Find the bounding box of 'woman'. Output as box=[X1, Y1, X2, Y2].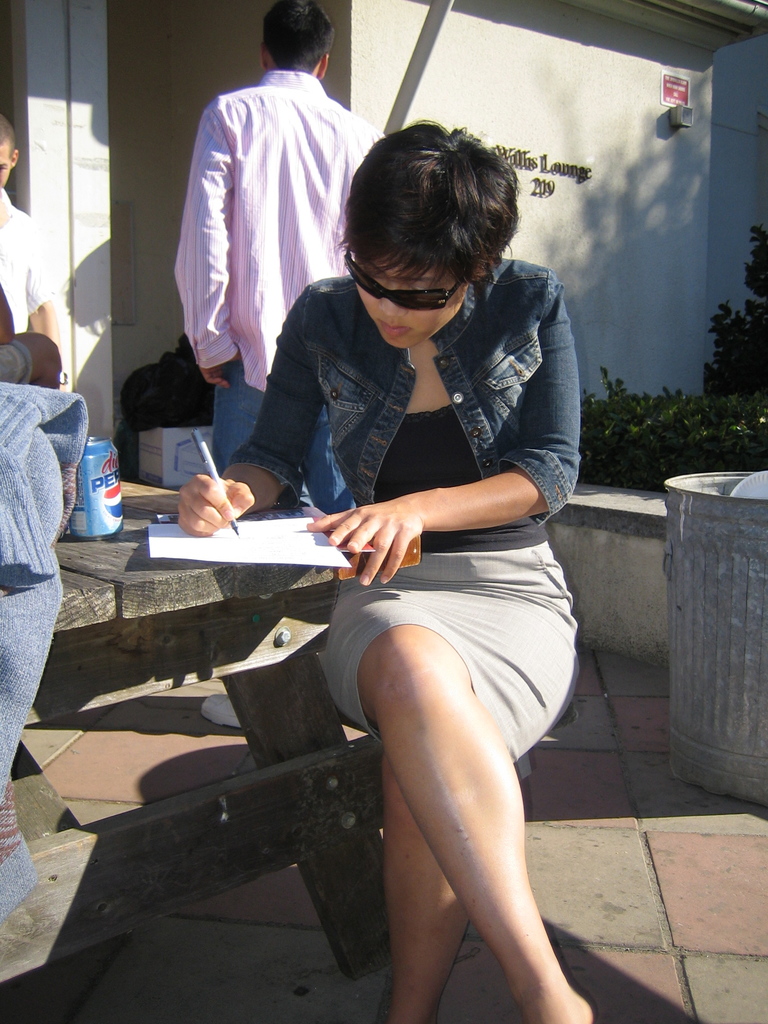
box=[175, 122, 595, 1021].
